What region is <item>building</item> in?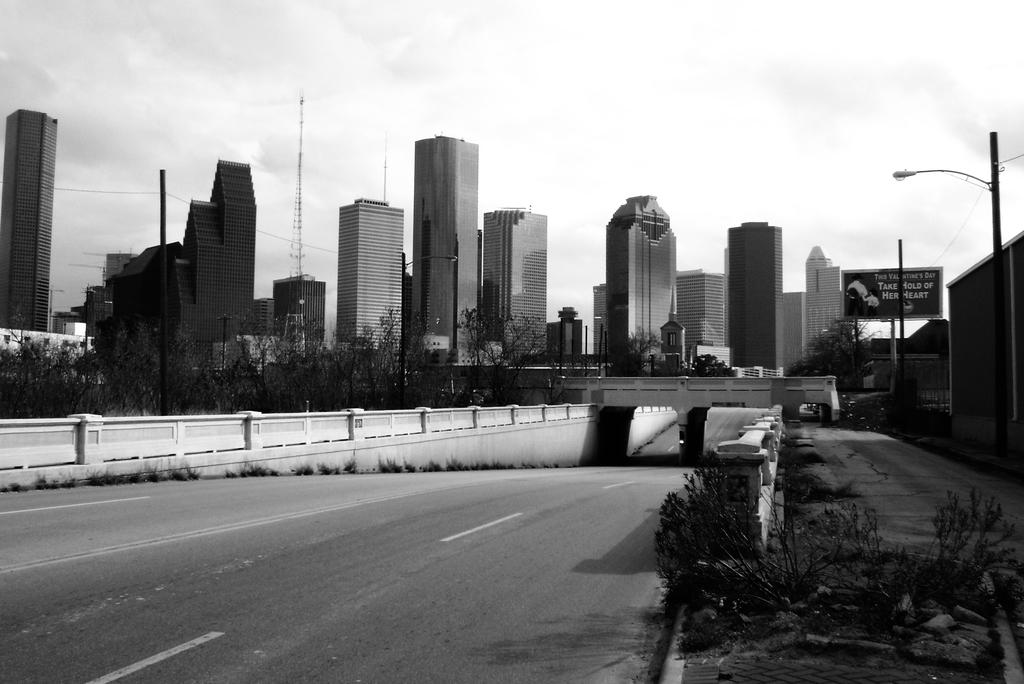
region(943, 229, 1023, 451).
